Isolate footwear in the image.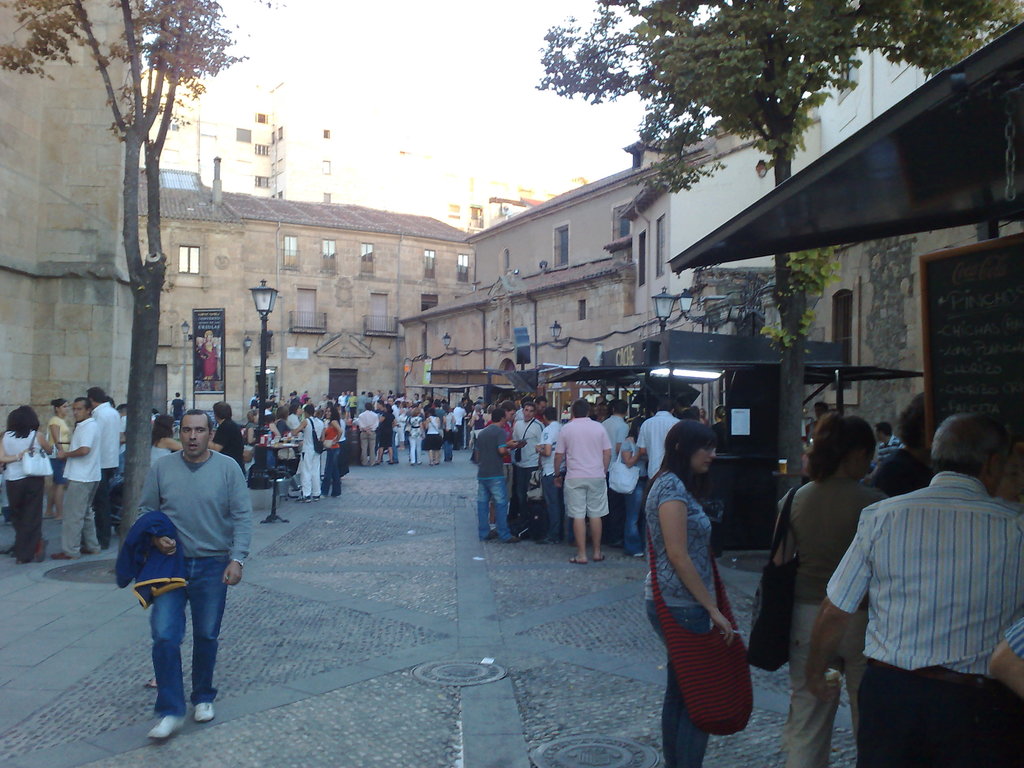
Isolated region: l=37, t=540, r=47, b=561.
